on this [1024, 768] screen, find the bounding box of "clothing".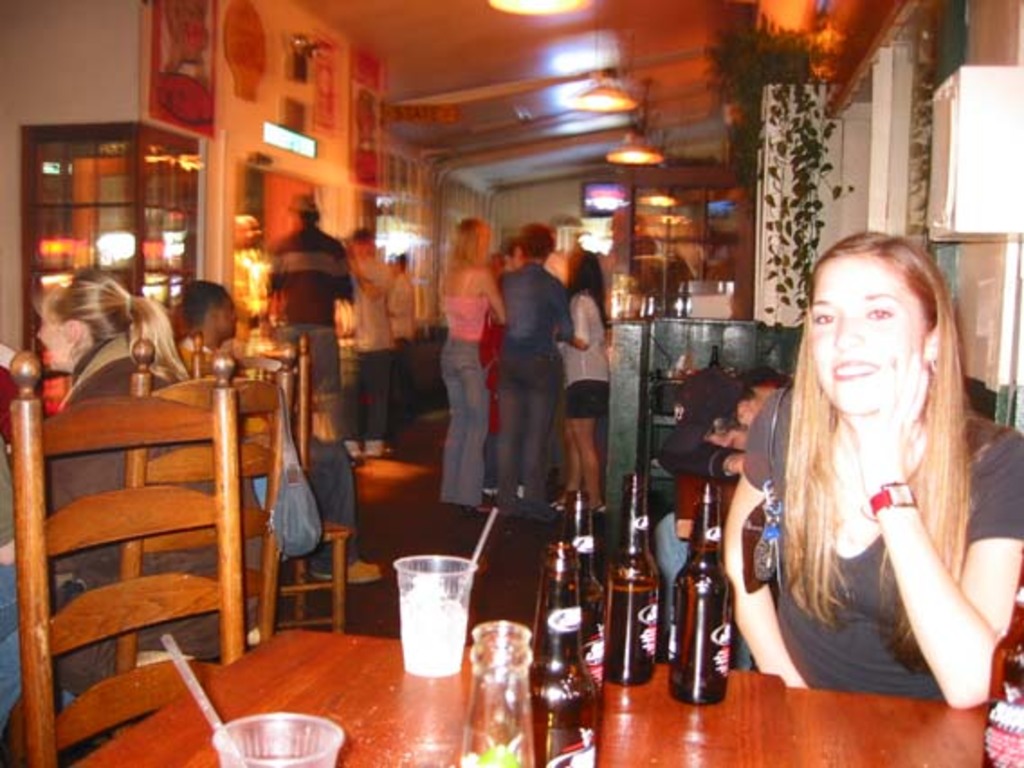
Bounding box: [left=339, top=256, right=398, bottom=438].
